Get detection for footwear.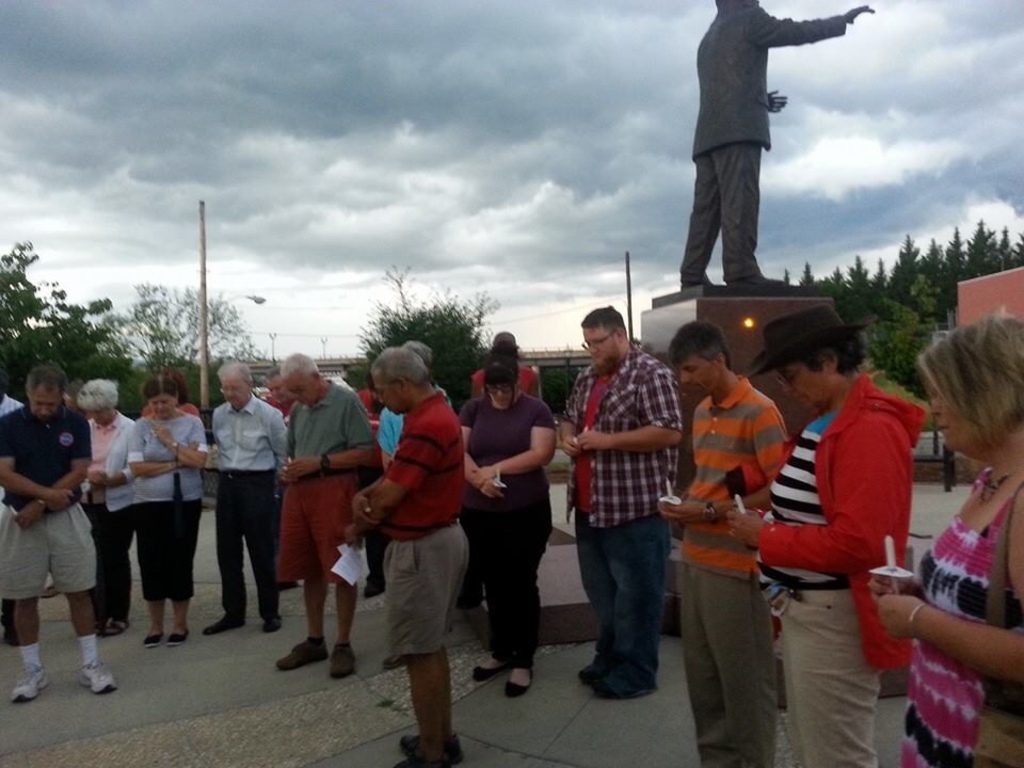
Detection: (102, 618, 129, 633).
